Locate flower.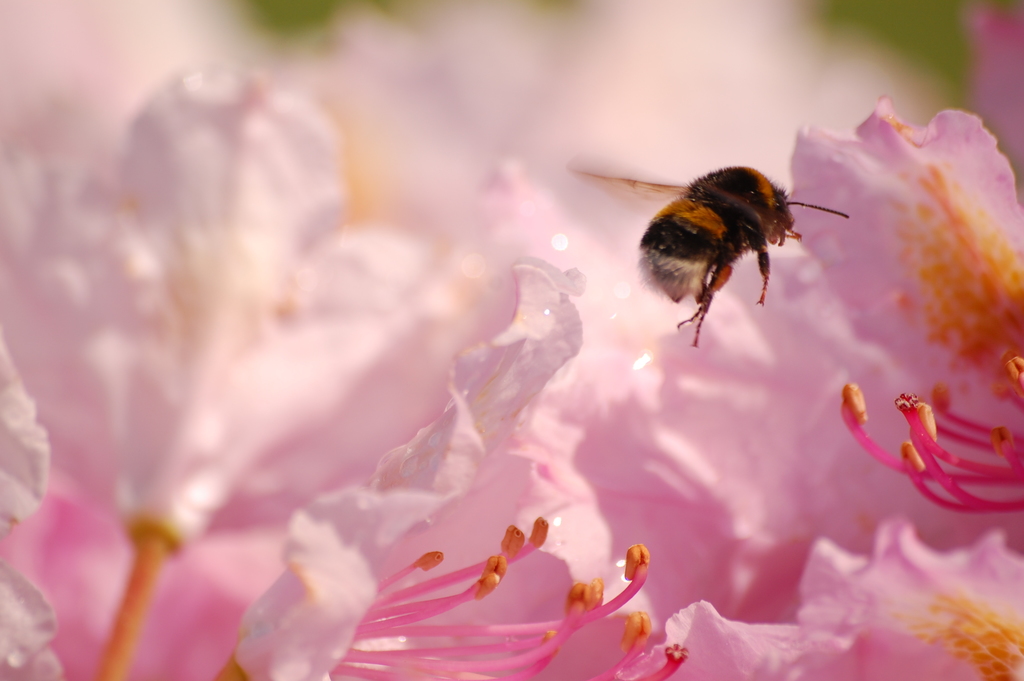
Bounding box: (586, 95, 1023, 680).
